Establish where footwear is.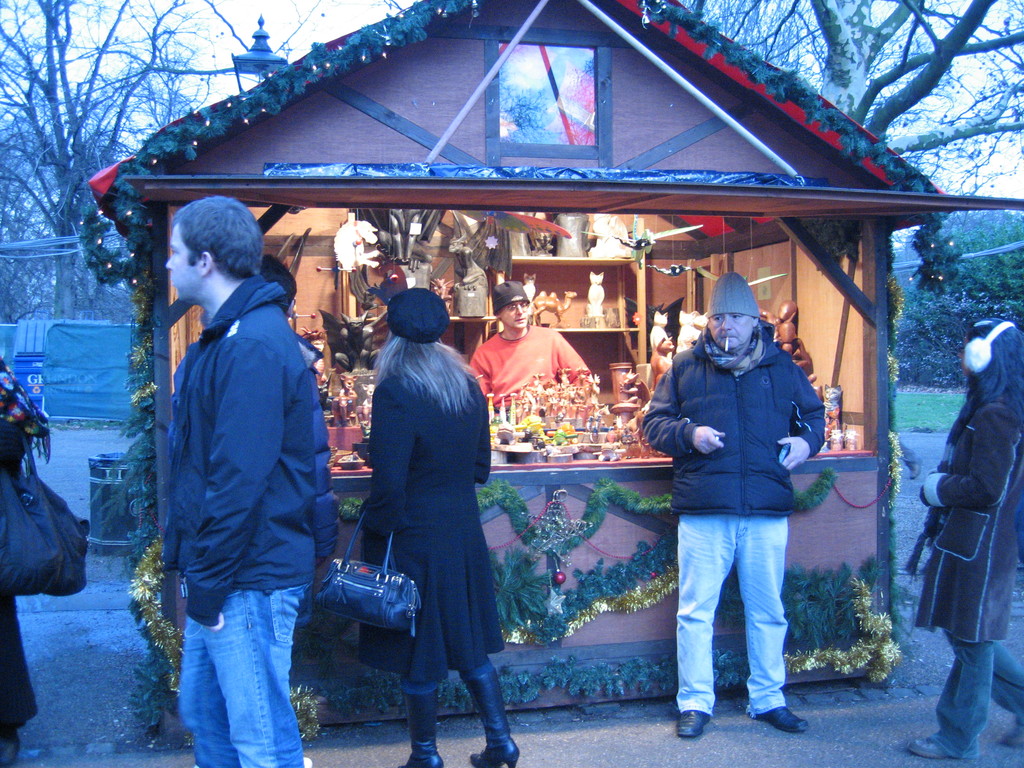
Established at pyautogui.locateOnScreen(403, 687, 445, 767).
